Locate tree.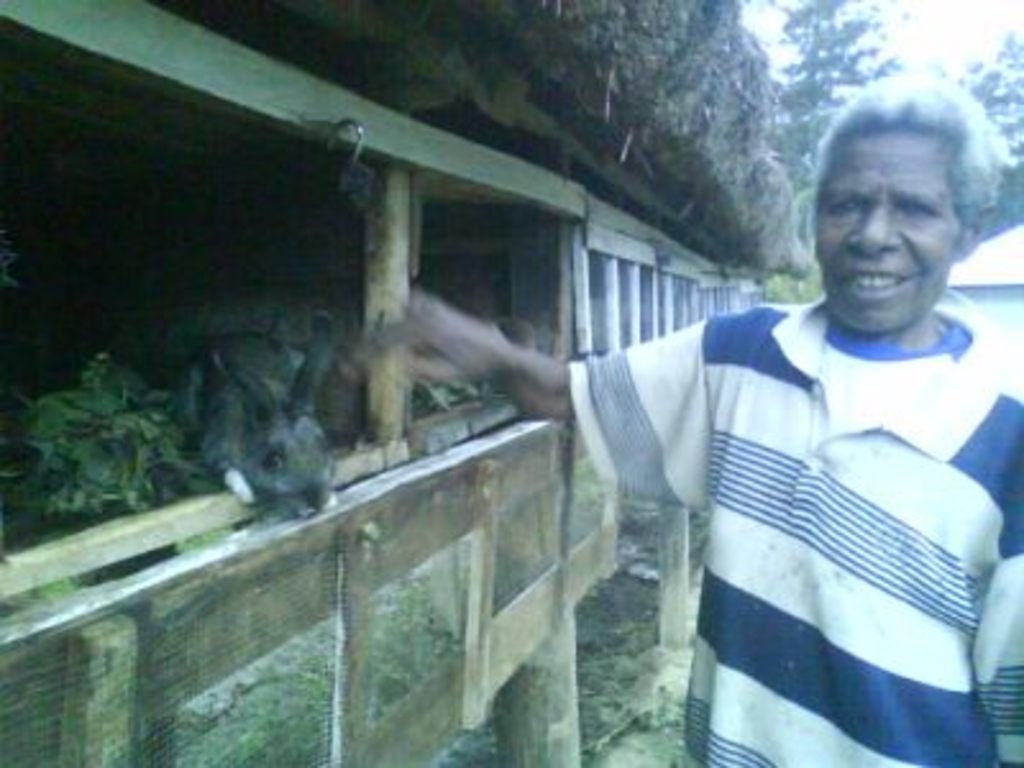
Bounding box: (758, 0, 911, 256).
